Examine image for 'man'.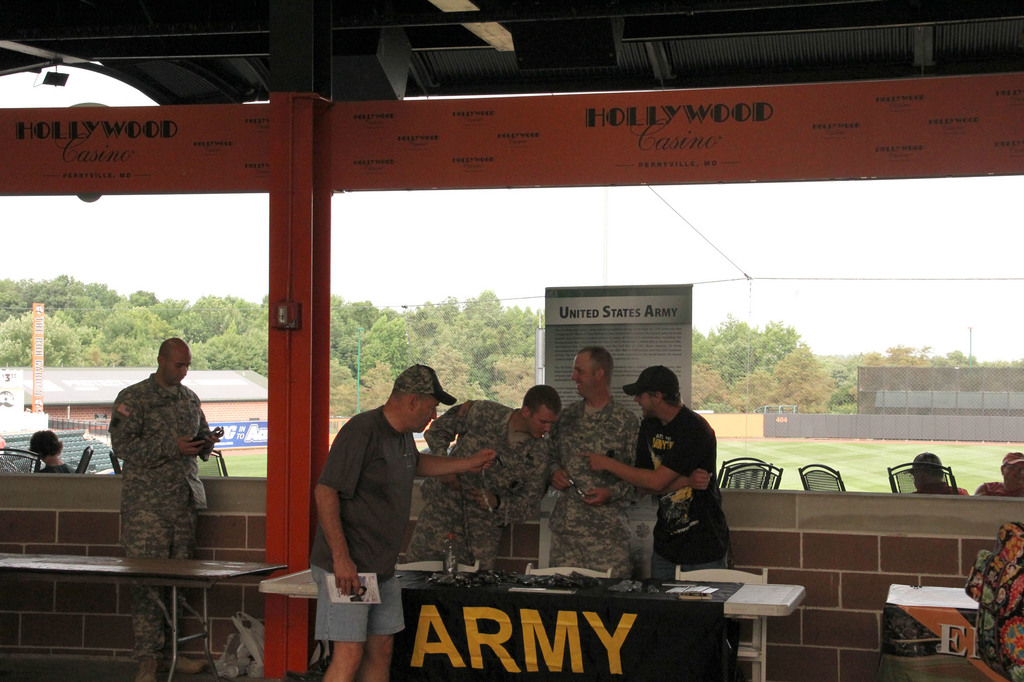
Examination result: bbox=[316, 360, 500, 681].
